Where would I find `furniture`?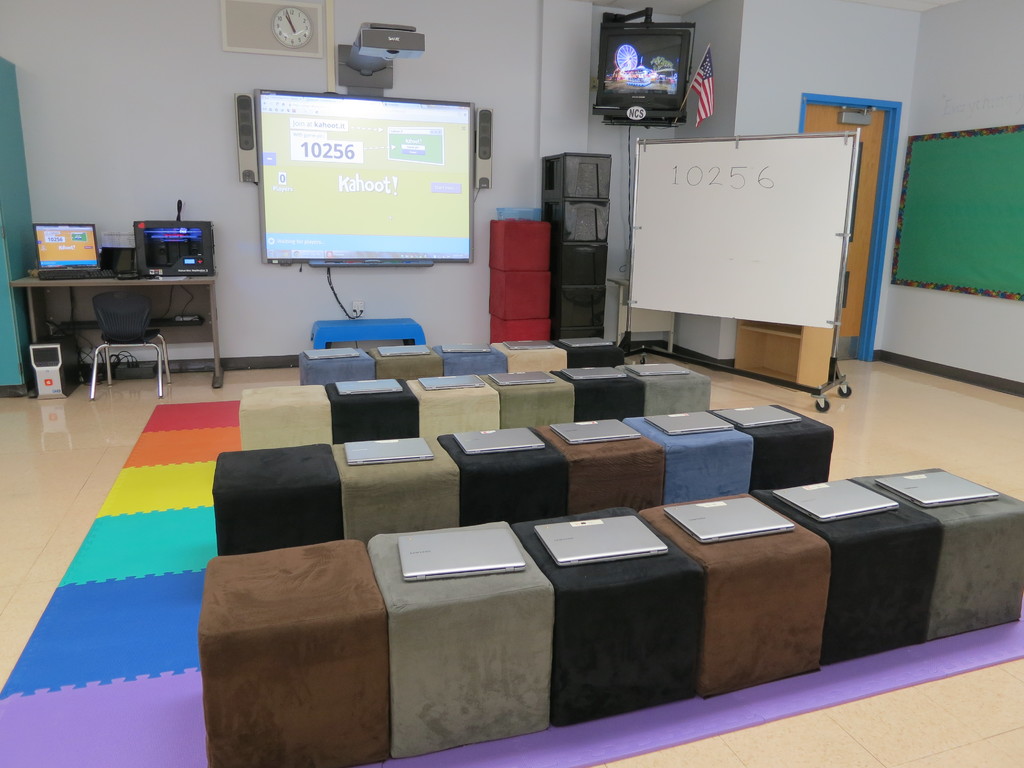
At [9,276,225,392].
